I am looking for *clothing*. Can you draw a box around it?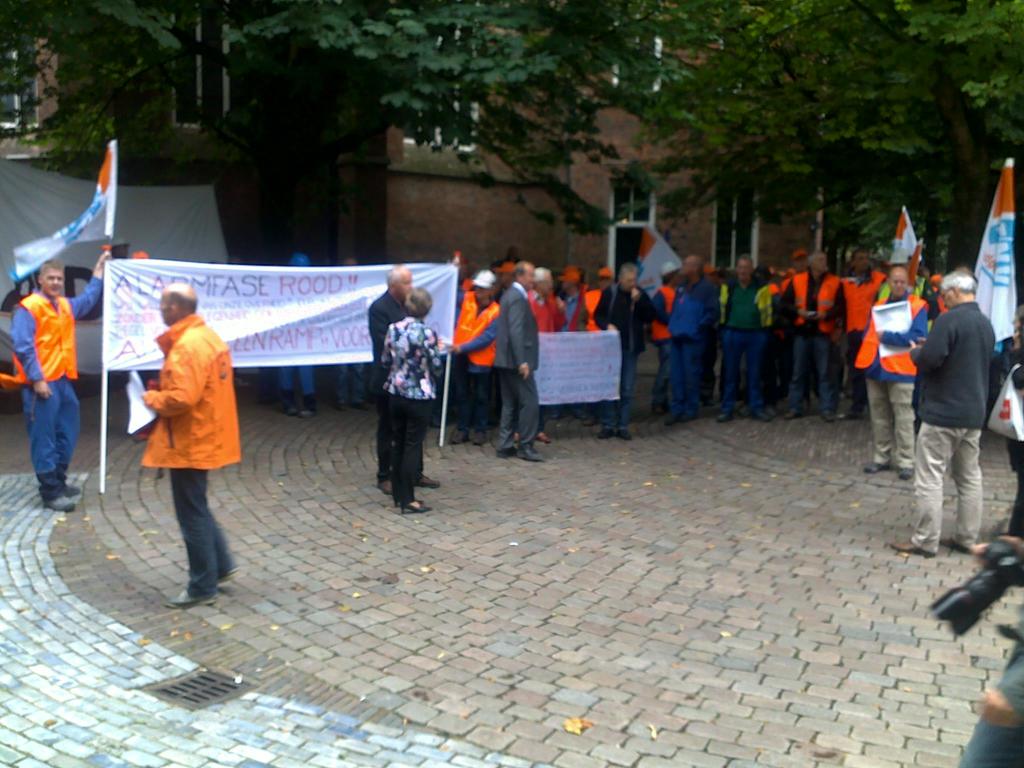
Sure, the bounding box is (954, 628, 1023, 767).
